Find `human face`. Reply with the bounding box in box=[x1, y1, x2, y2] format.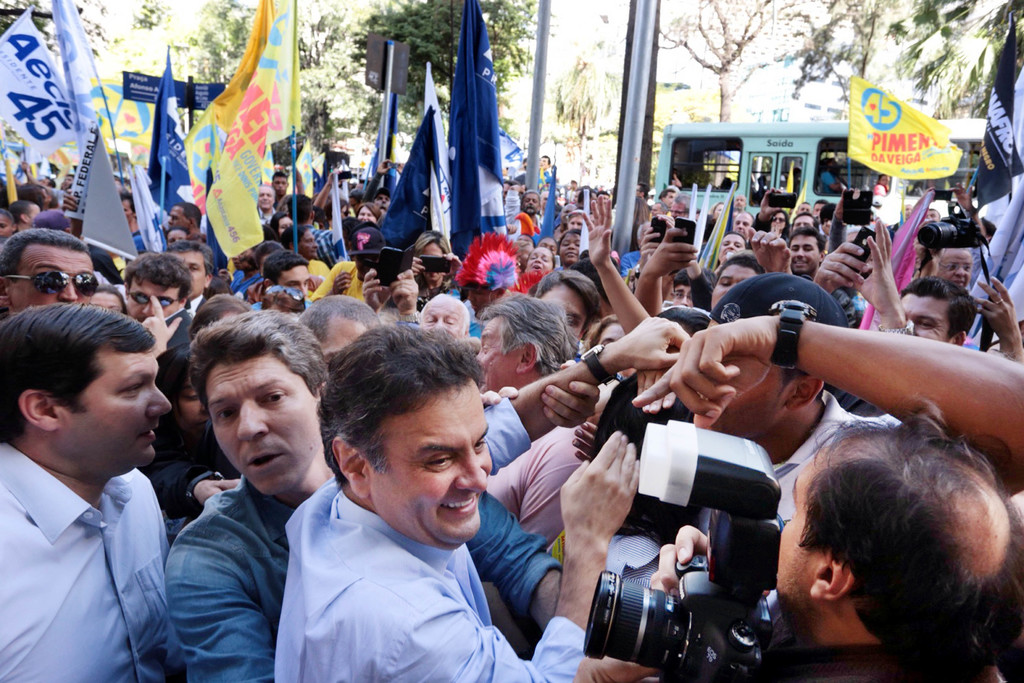
box=[166, 204, 189, 231].
